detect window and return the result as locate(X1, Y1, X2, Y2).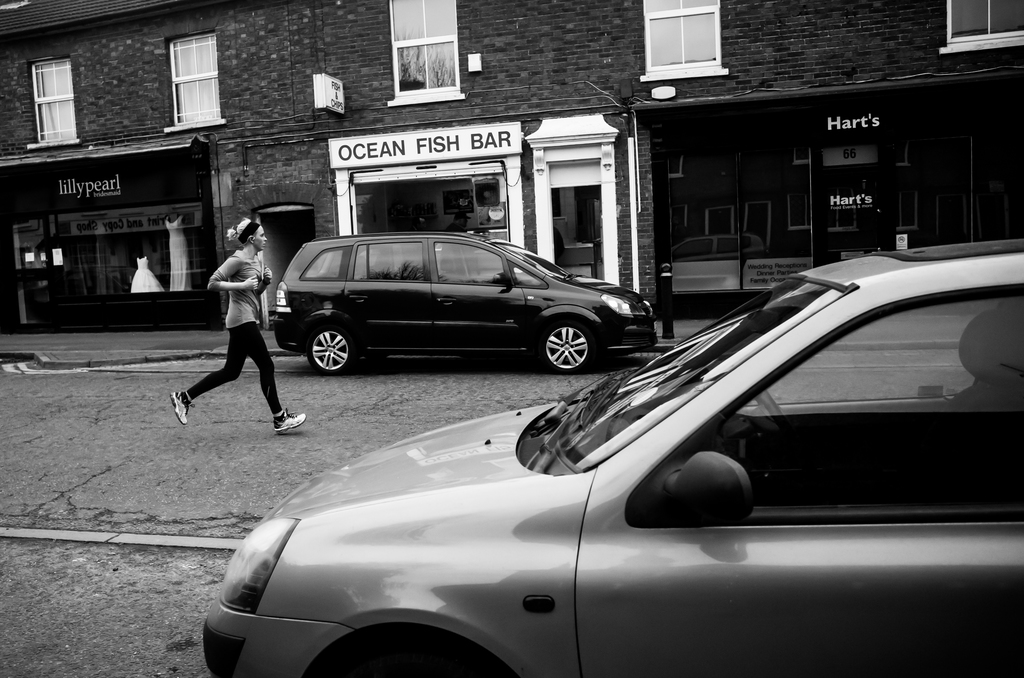
locate(164, 25, 224, 131).
